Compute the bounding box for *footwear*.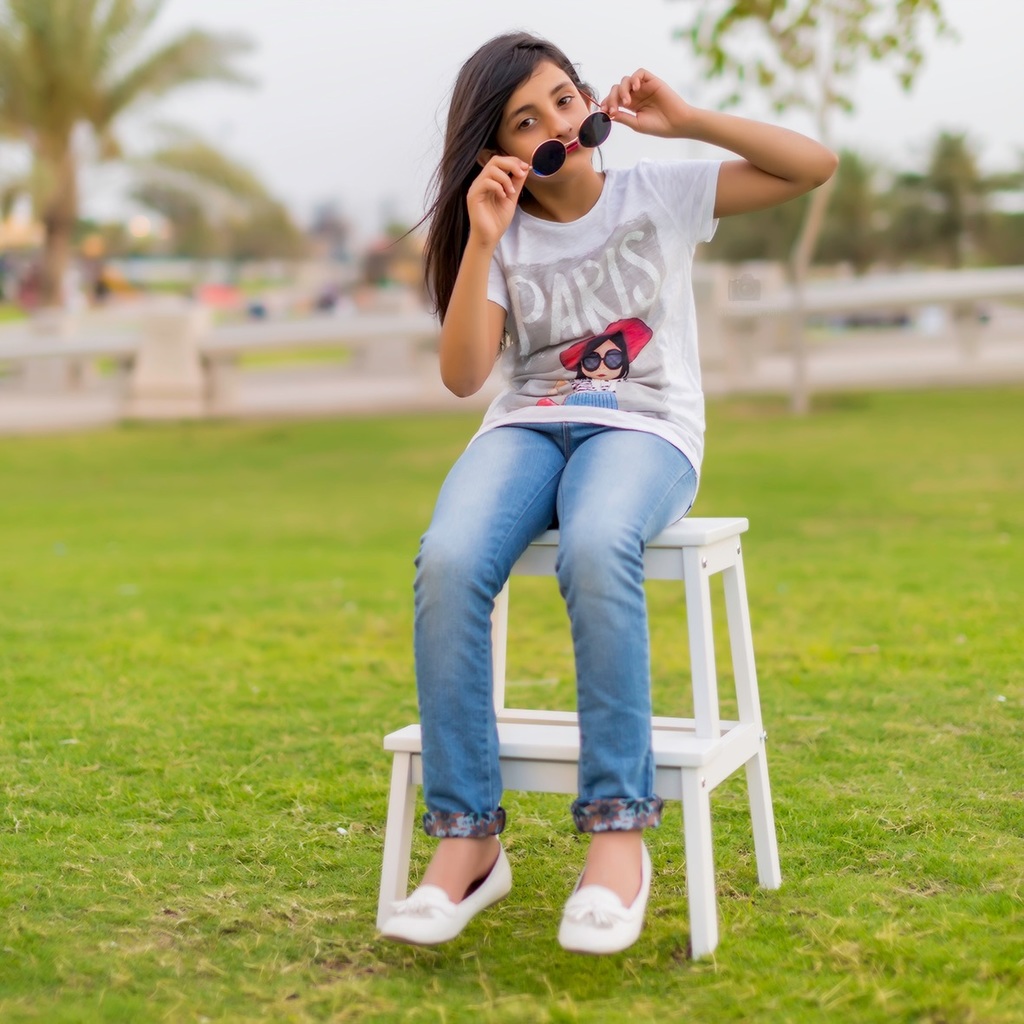
[x1=407, y1=823, x2=516, y2=959].
